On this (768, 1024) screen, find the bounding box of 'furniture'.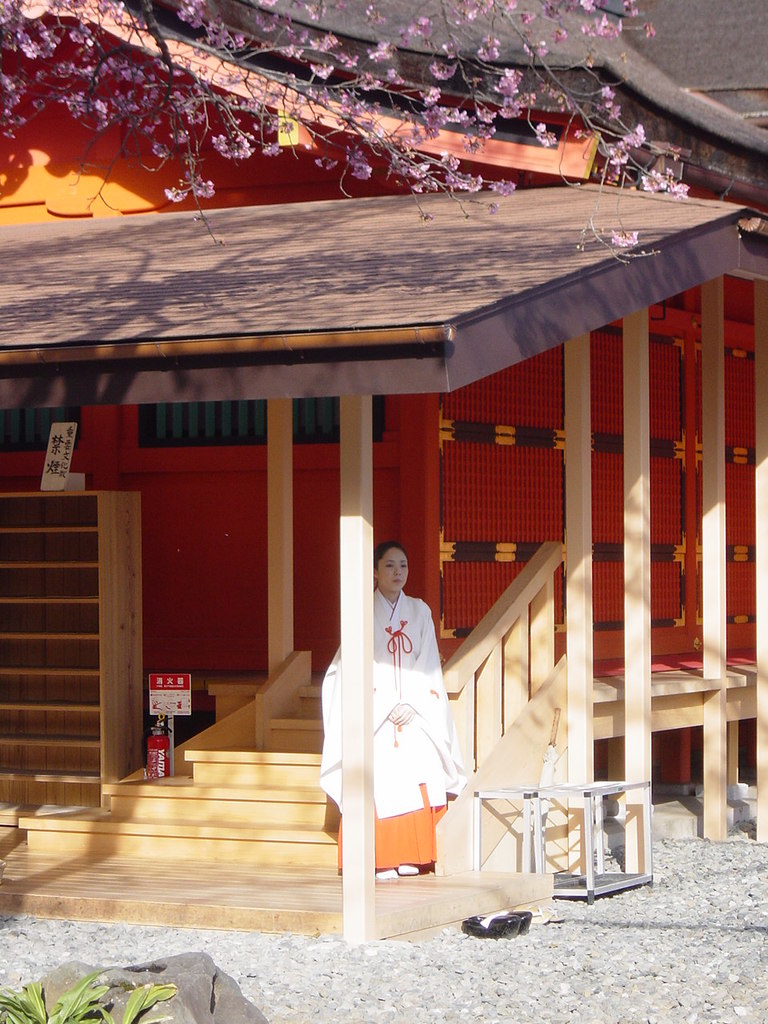
Bounding box: 530:781:652:902.
